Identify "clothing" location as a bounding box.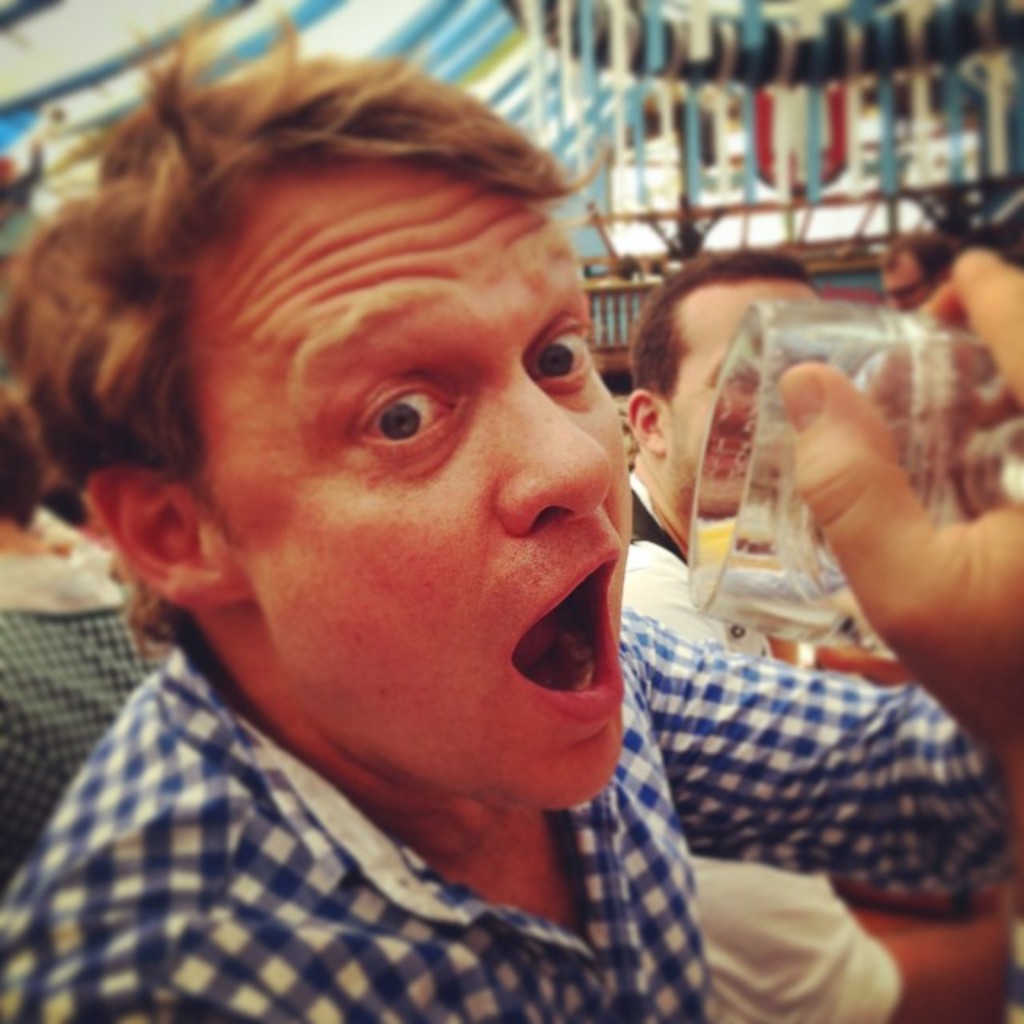
rect(626, 467, 909, 1022).
